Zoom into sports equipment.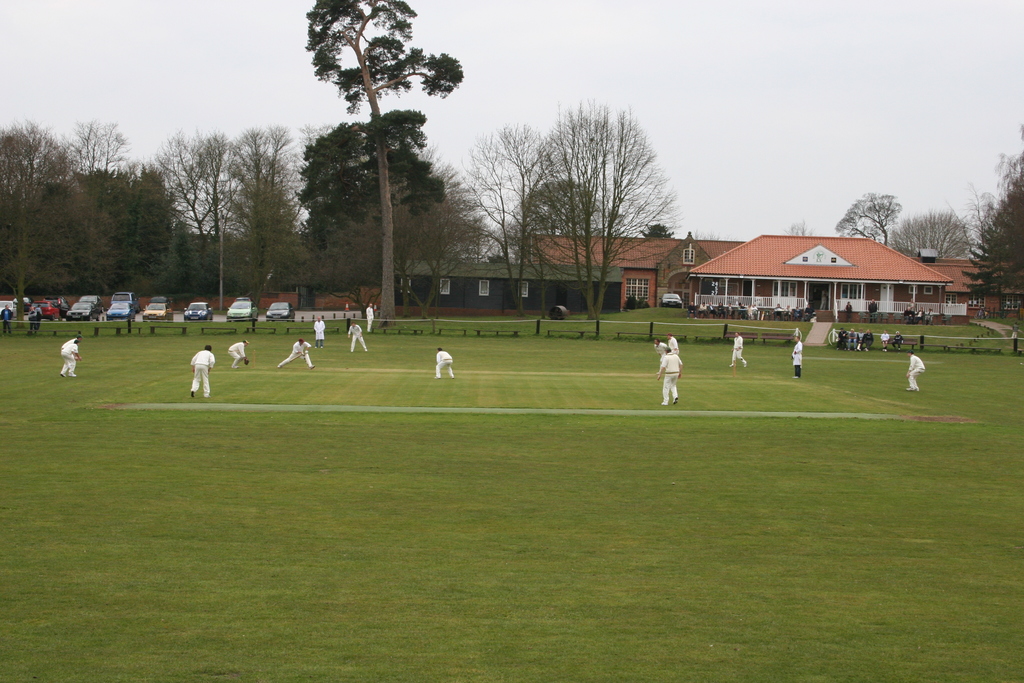
Zoom target: 245:361:249:367.
